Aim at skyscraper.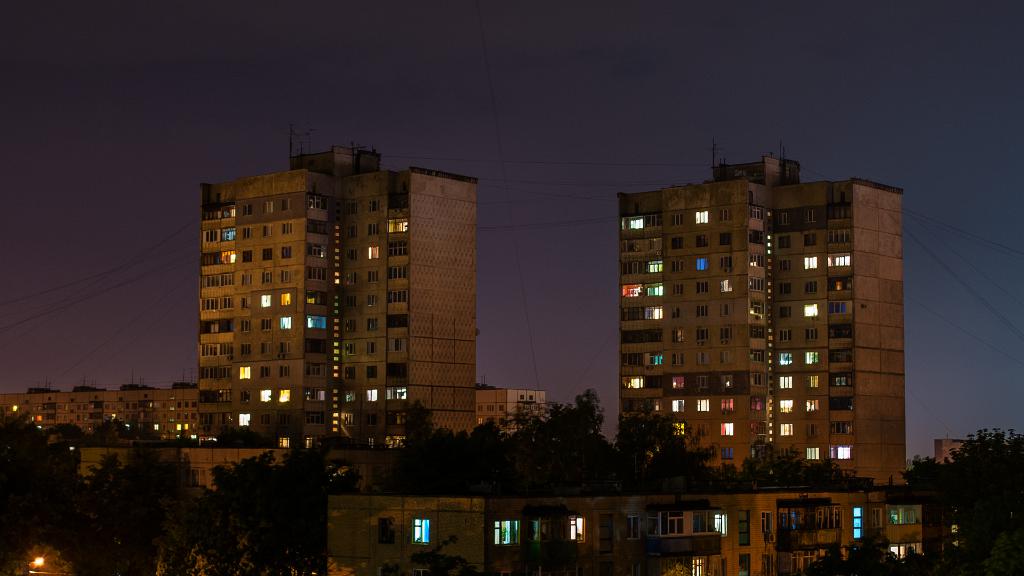
Aimed at [182,161,489,472].
